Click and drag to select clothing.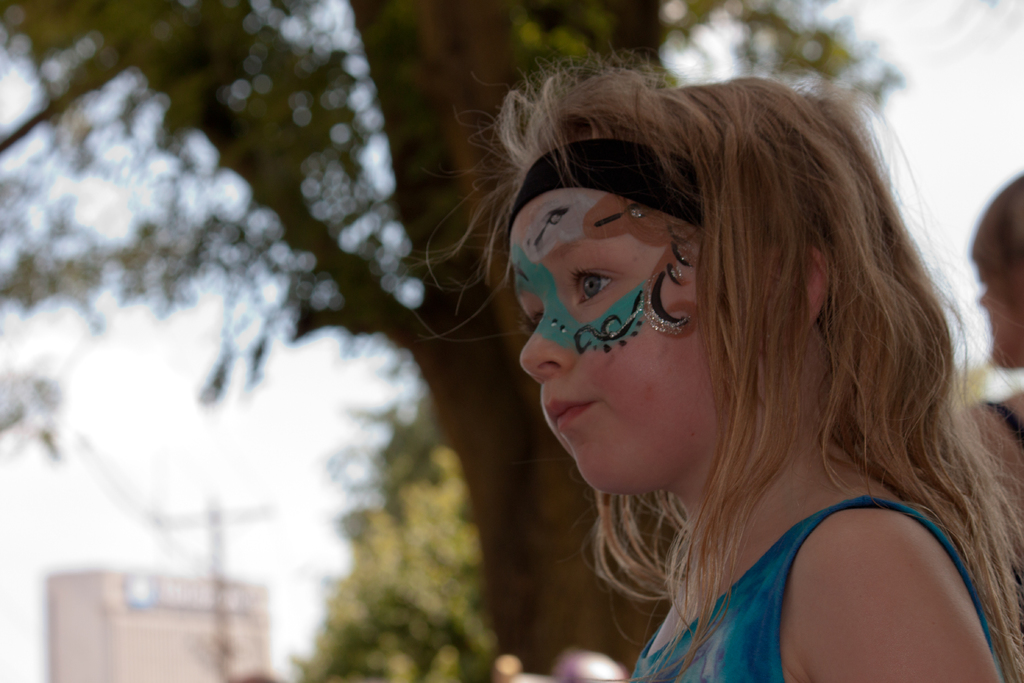
Selection: {"left": 629, "top": 491, "right": 1005, "bottom": 682}.
